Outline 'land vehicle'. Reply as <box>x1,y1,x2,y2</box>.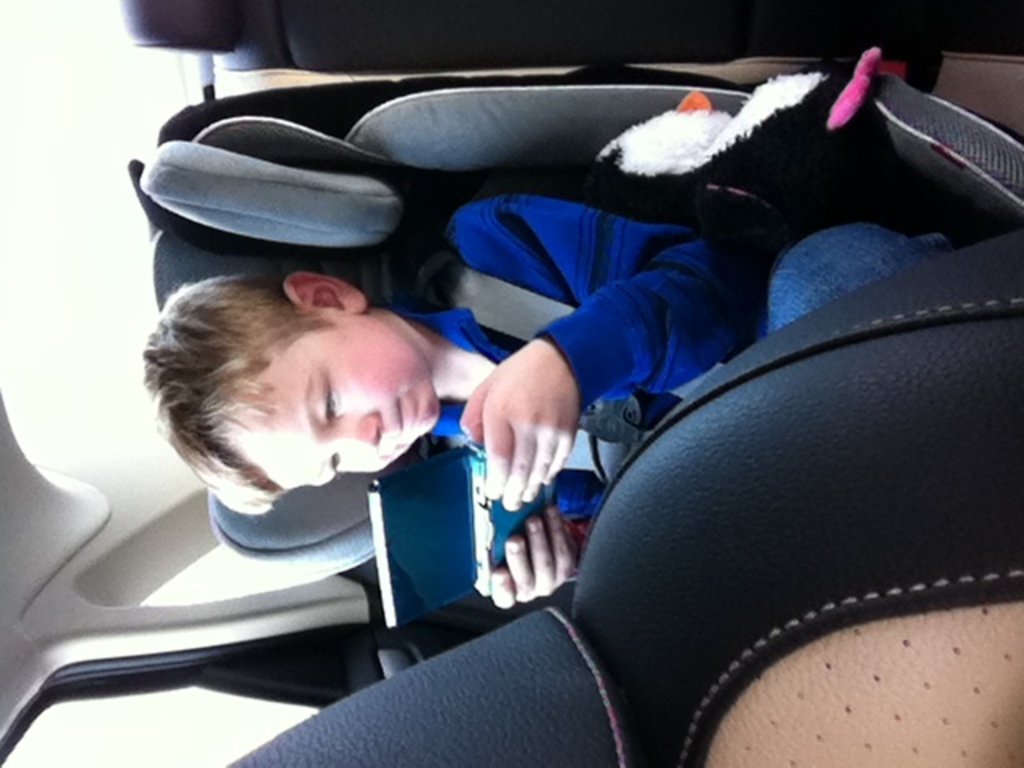
<box>0,0,1023,744</box>.
